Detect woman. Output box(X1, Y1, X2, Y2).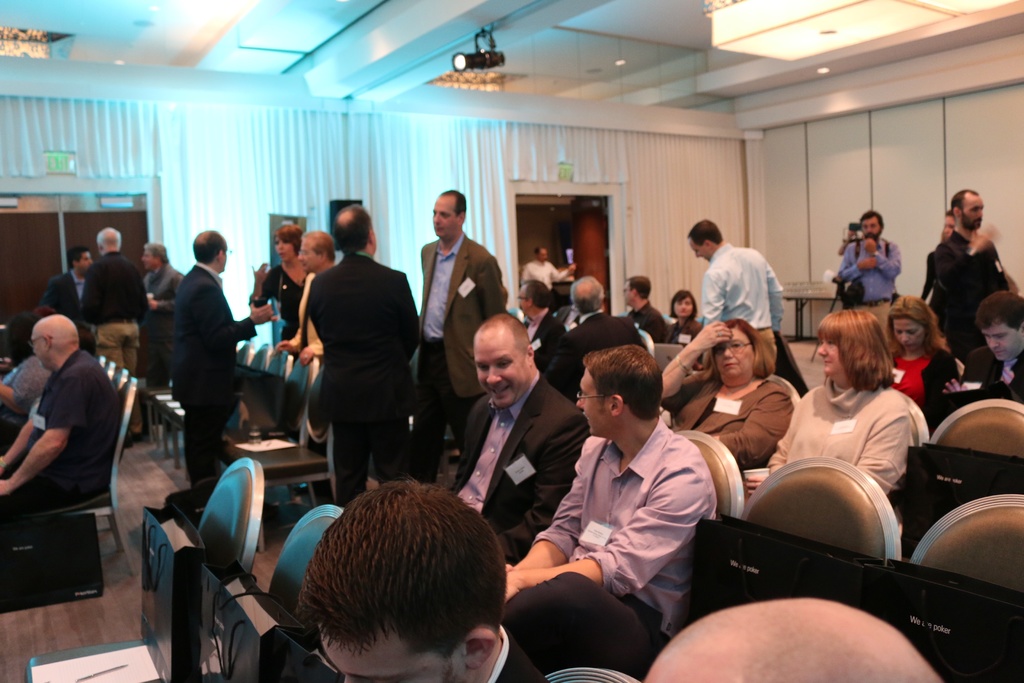
box(248, 224, 309, 357).
